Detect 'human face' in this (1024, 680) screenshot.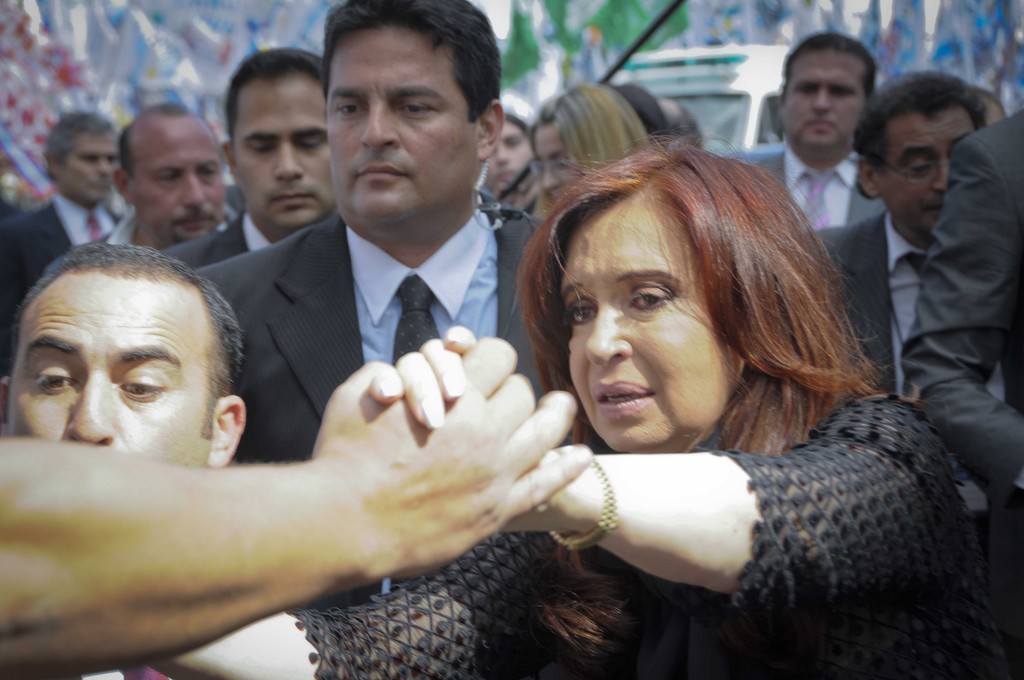
Detection: {"x1": 223, "y1": 72, "x2": 331, "y2": 237}.
